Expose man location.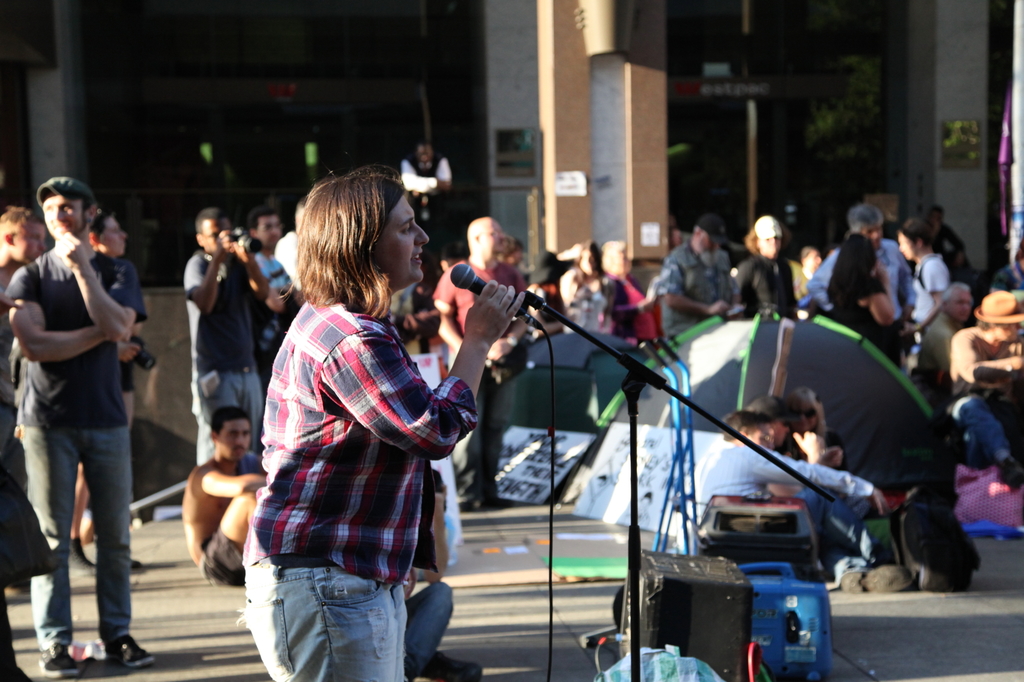
Exposed at region(186, 206, 269, 466).
